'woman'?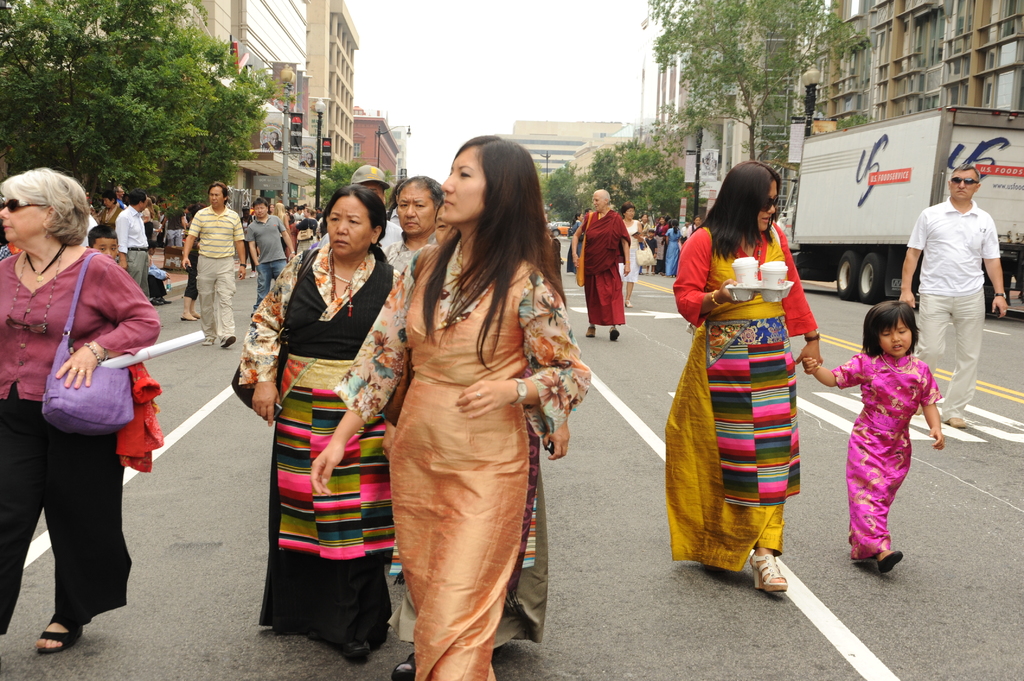
pyautogui.locateOnScreen(616, 204, 649, 311)
